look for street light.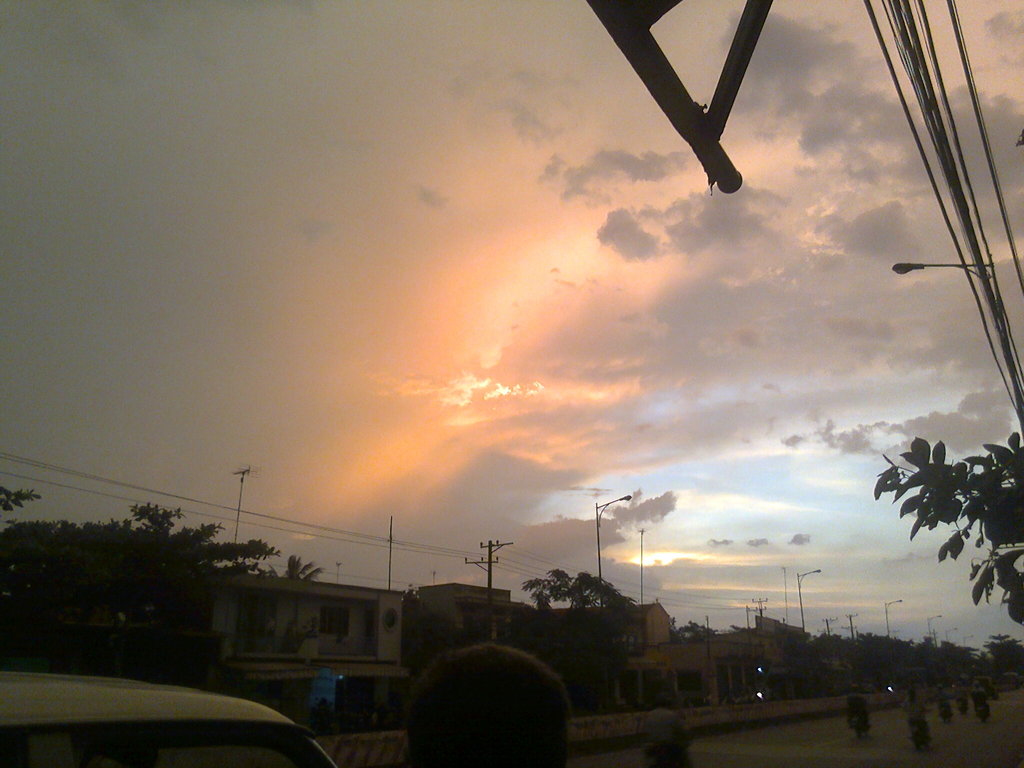
Found: (x1=592, y1=488, x2=630, y2=610).
